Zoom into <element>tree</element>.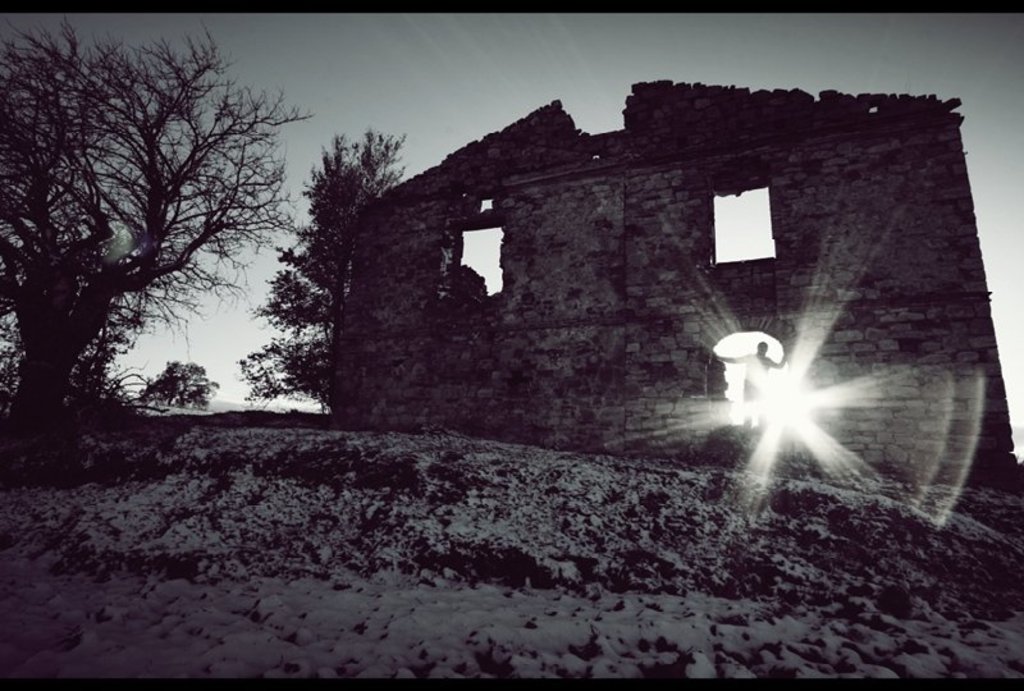
Zoom target: 118, 354, 212, 407.
